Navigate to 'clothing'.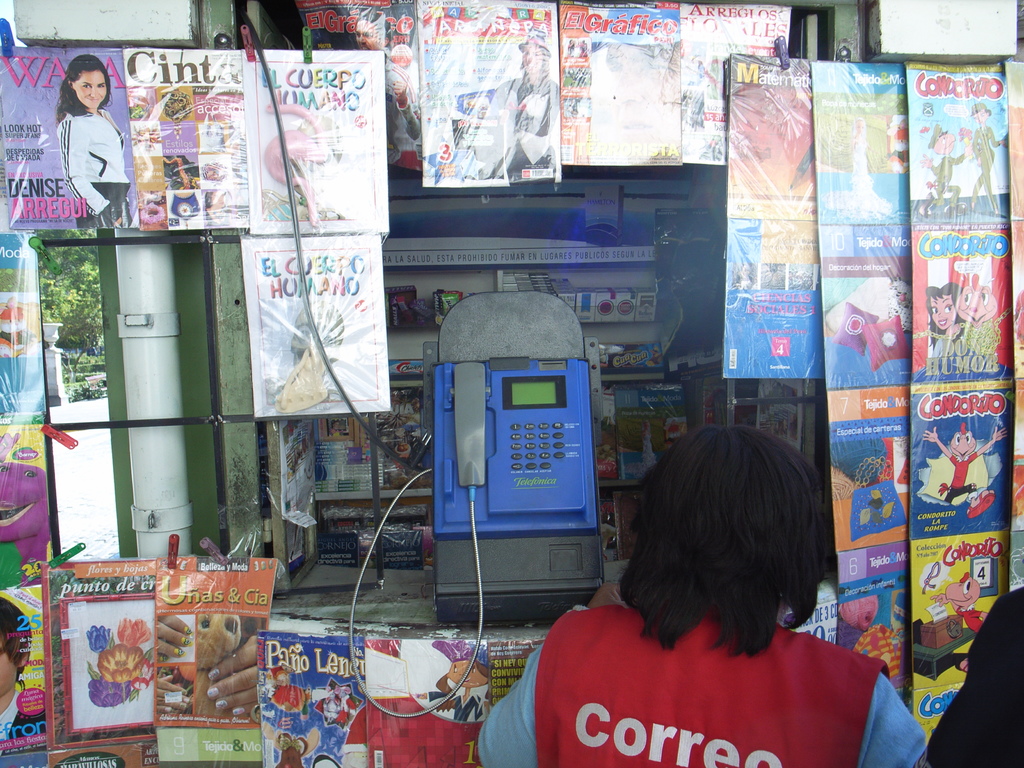
Navigation target: (x1=943, y1=446, x2=980, y2=504).
